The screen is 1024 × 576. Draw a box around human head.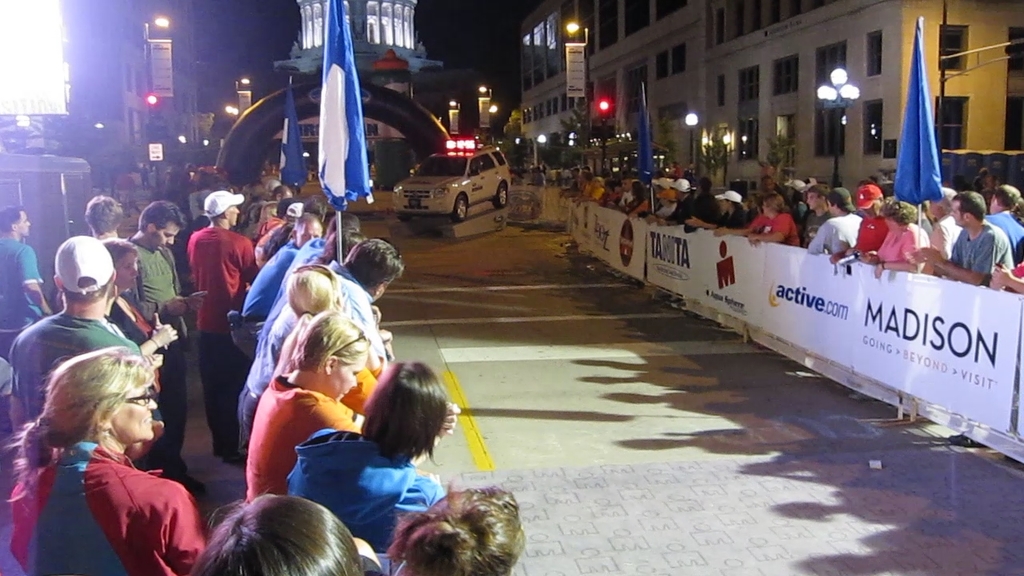
140/202/185/246.
